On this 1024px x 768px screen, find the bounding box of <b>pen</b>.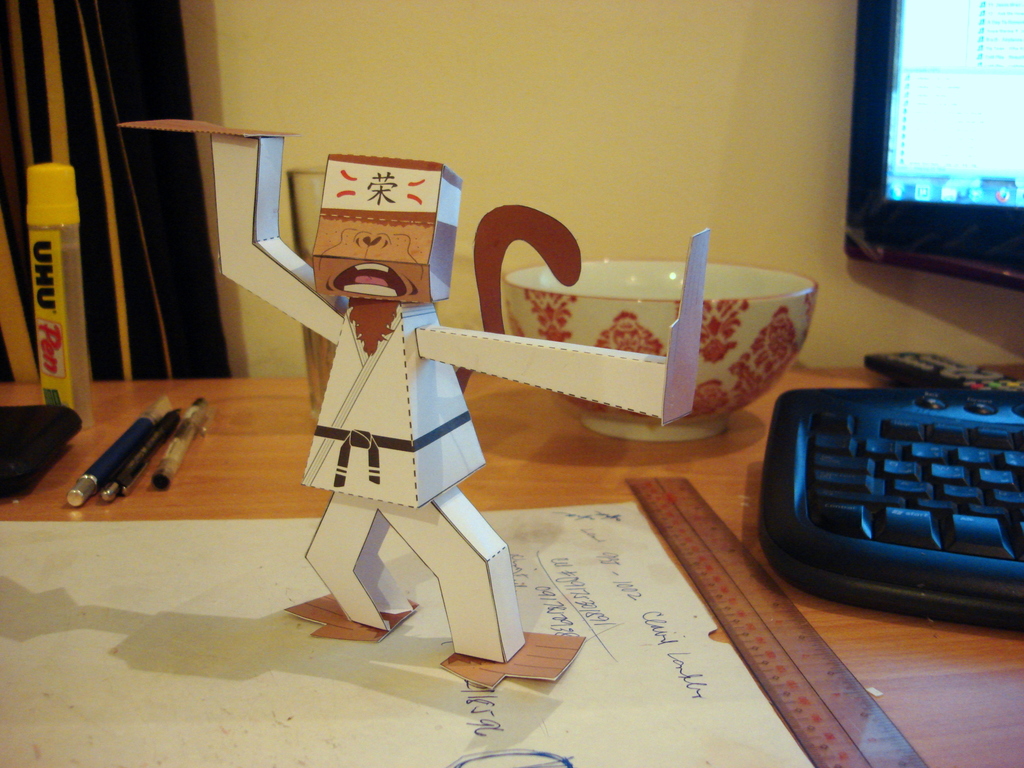
Bounding box: [x1=159, y1=393, x2=206, y2=481].
